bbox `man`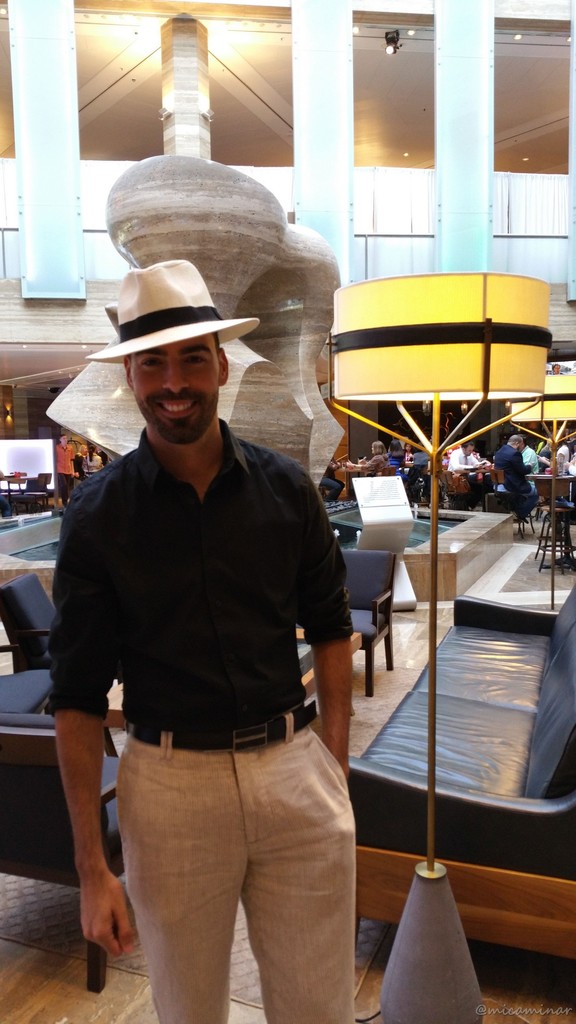
left=57, top=241, right=384, bottom=1021
